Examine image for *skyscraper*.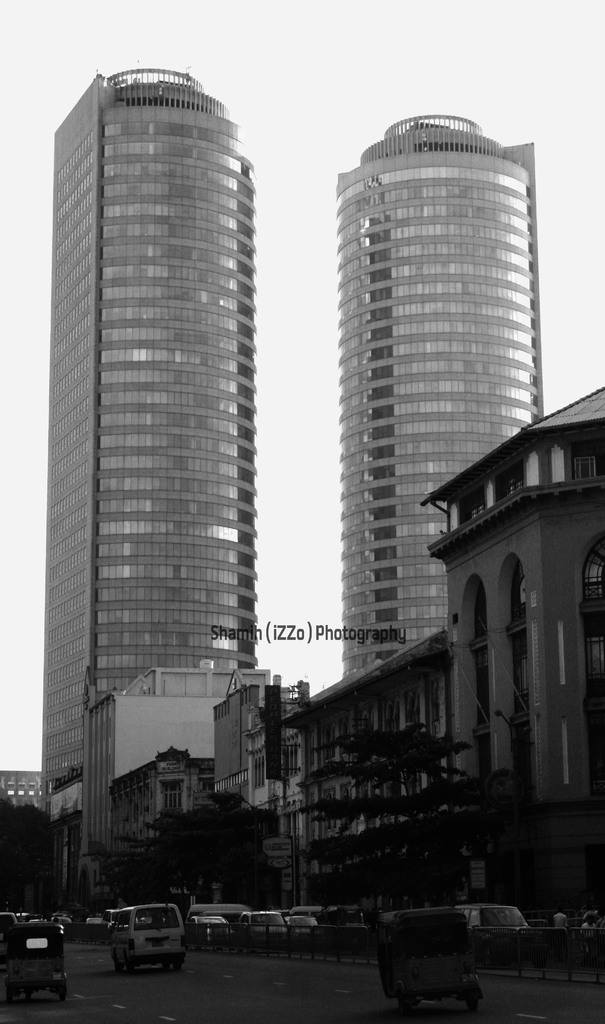
Examination result: region(329, 105, 551, 682).
